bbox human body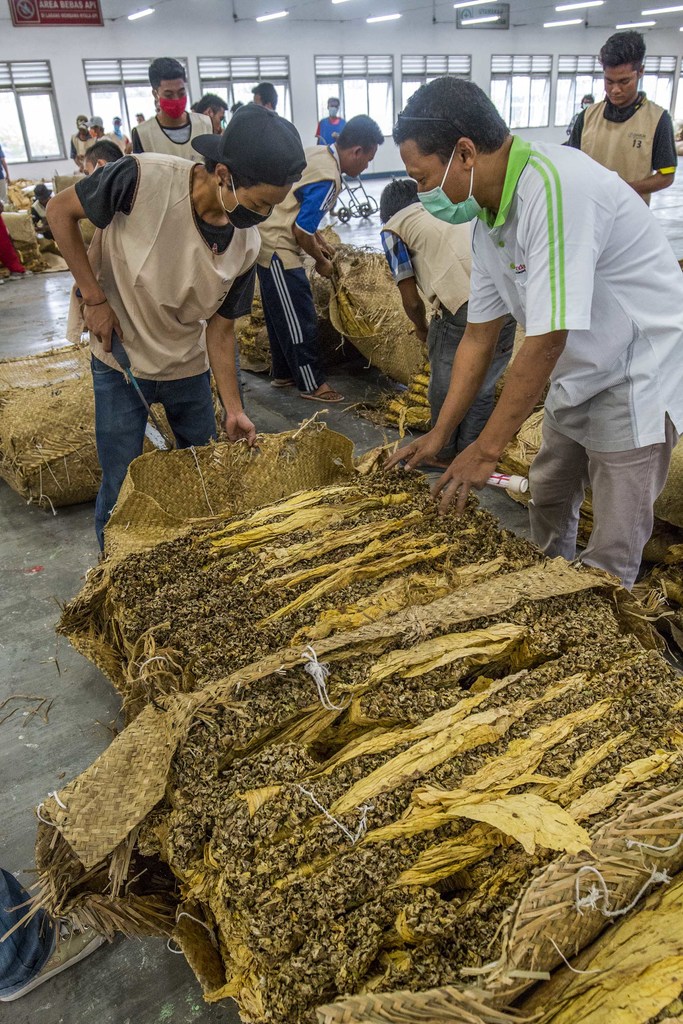
(x1=69, y1=114, x2=98, y2=170)
